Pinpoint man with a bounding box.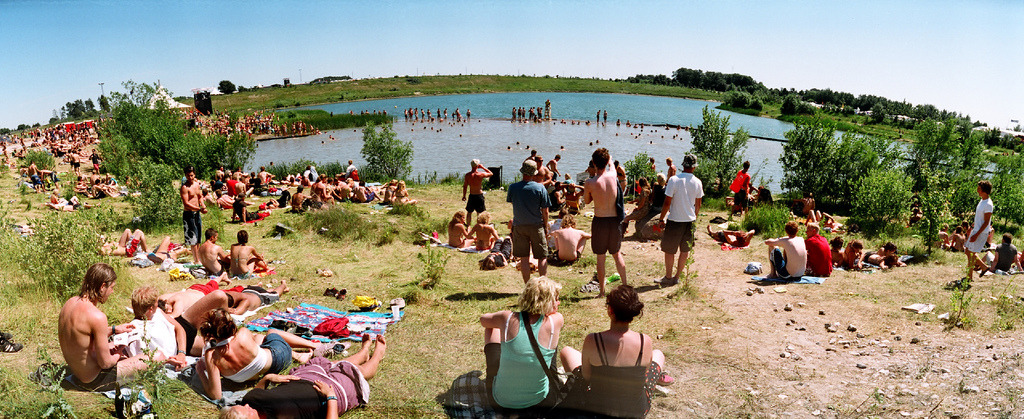
[764, 221, 807, 285].
